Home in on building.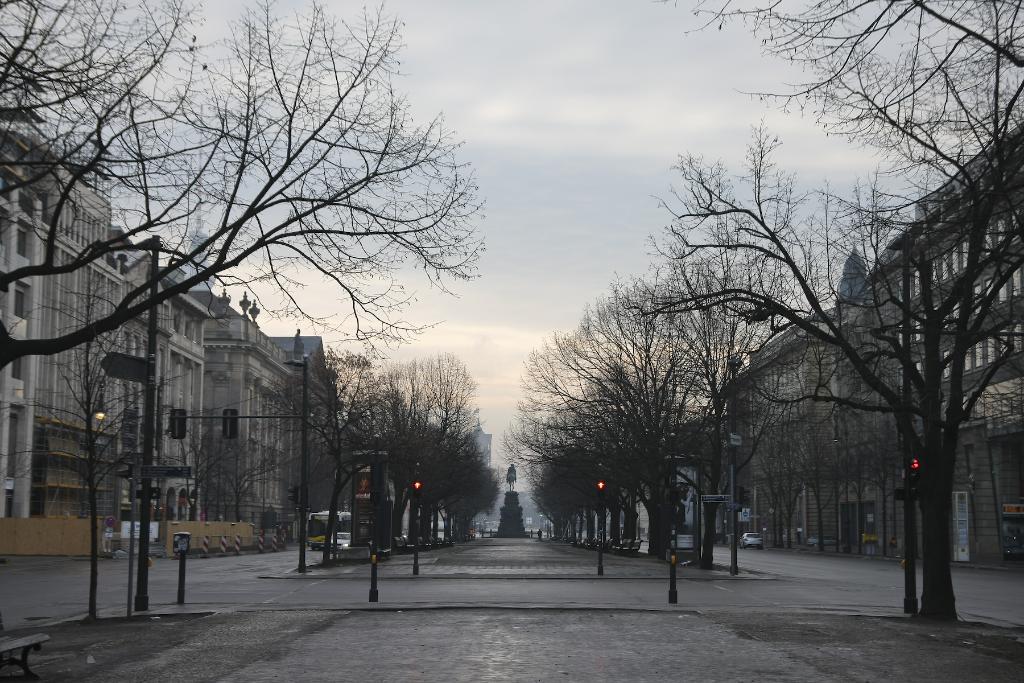
Homed in at left=0, top=133, right=212, bottom=525.
